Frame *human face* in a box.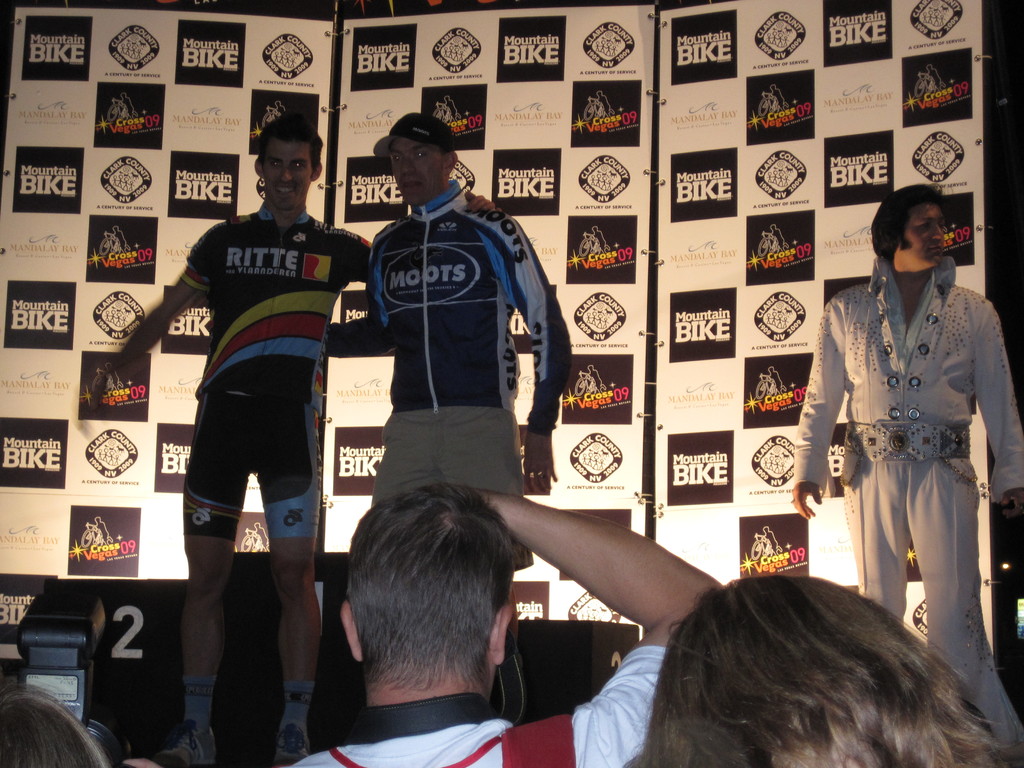
crop(899, 199, 947, 266).
